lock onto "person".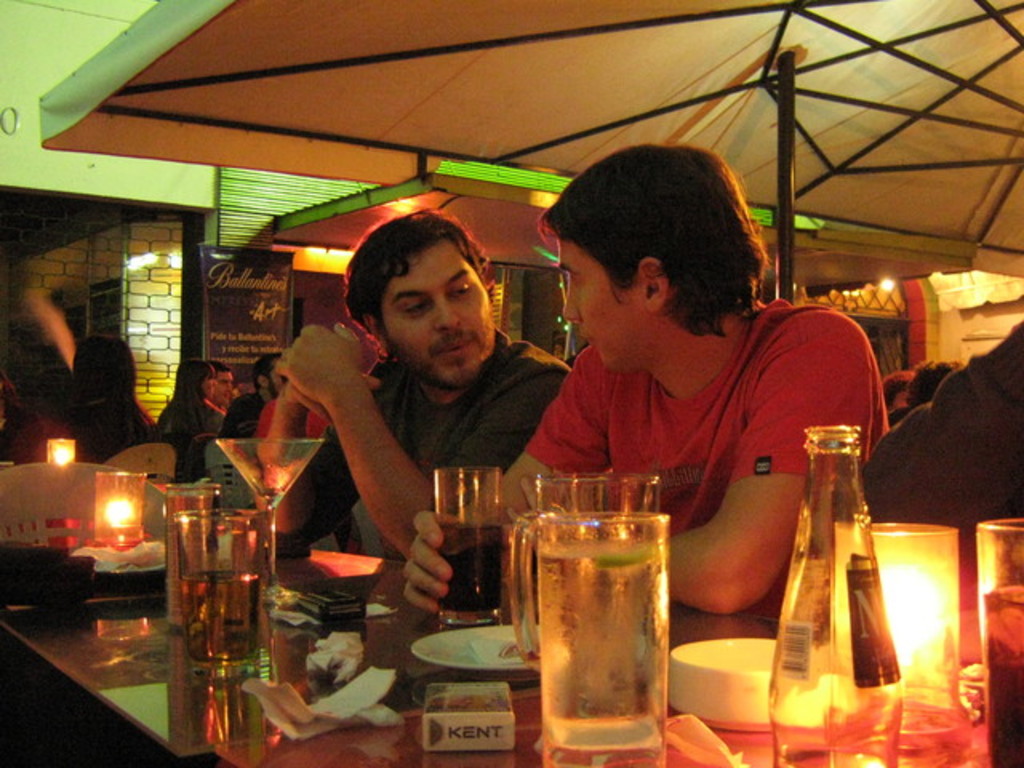
Locked: l=405, t=134, r=888, b=638.
